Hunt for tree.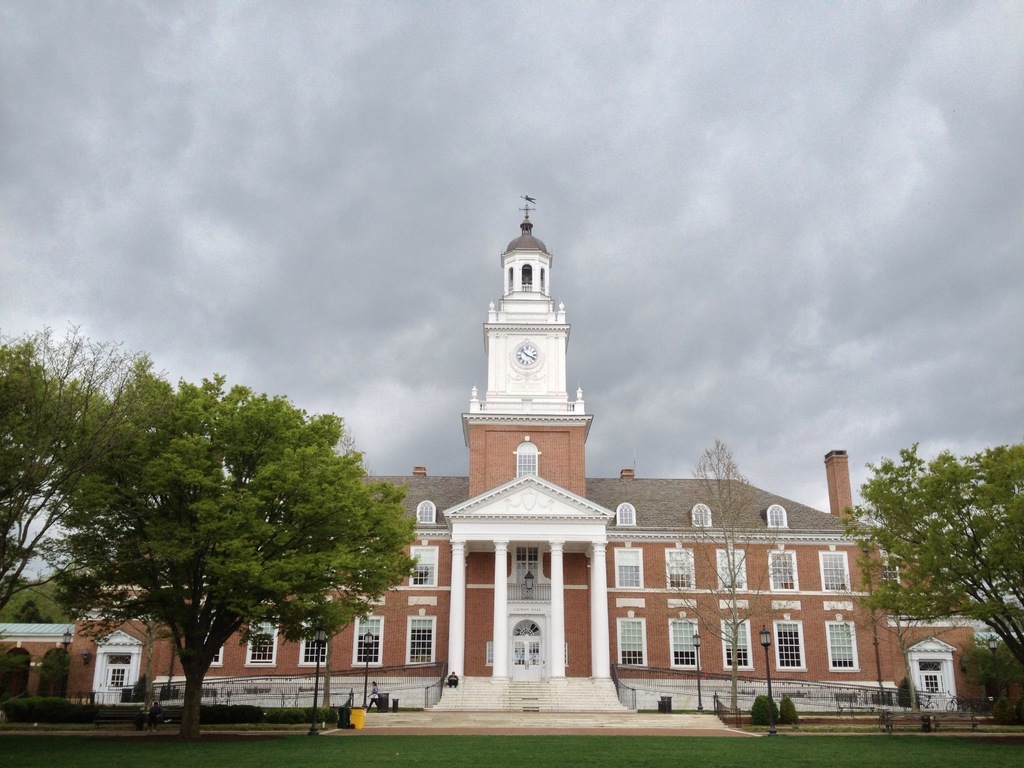
Hunted down at select_region(842, 440, 1023, 698).
